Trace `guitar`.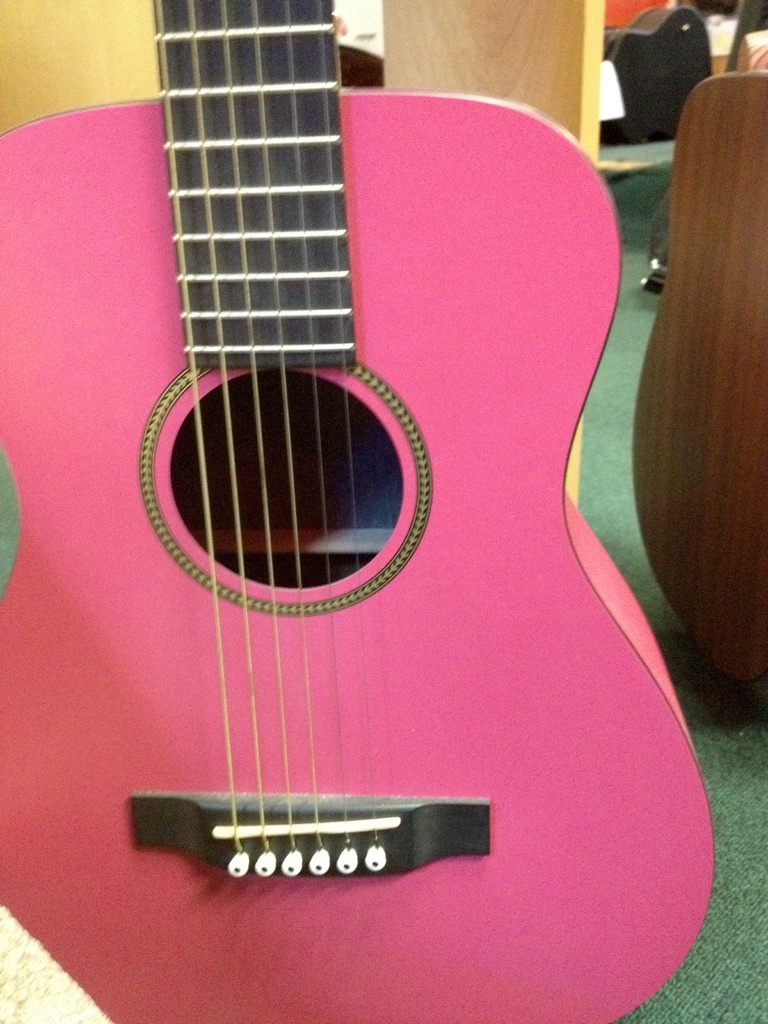
Traced to <bbox>0, 0, 717, 1023</bbox>.
